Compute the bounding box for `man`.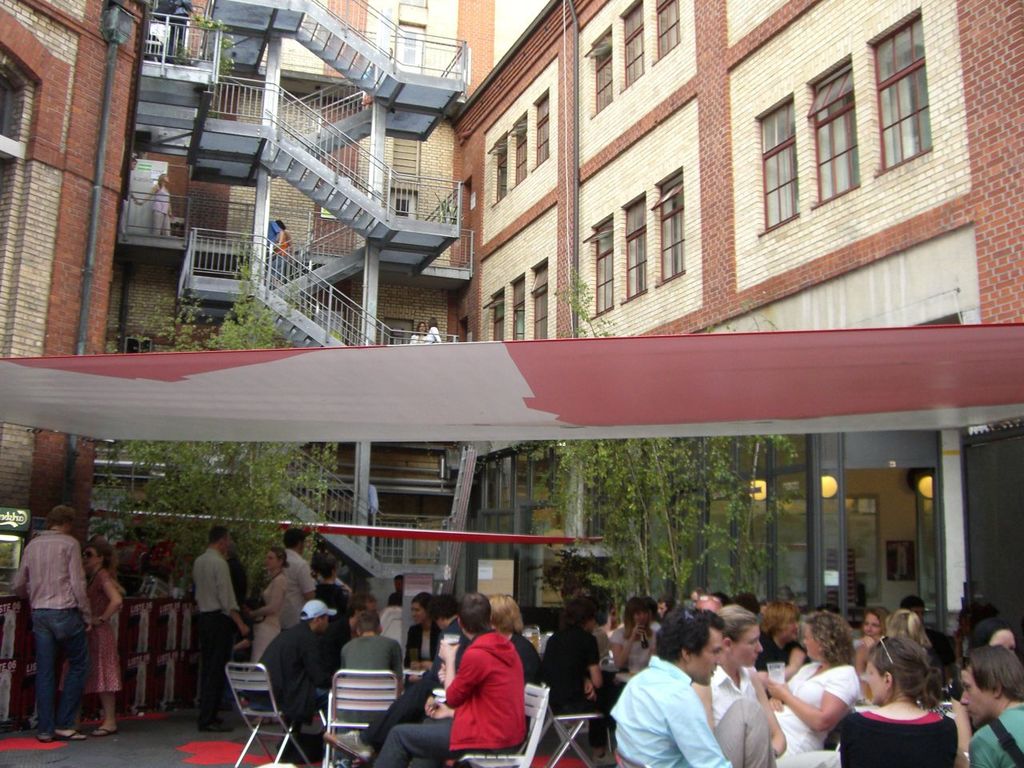
l=336, t=593, r=474, b=763.
